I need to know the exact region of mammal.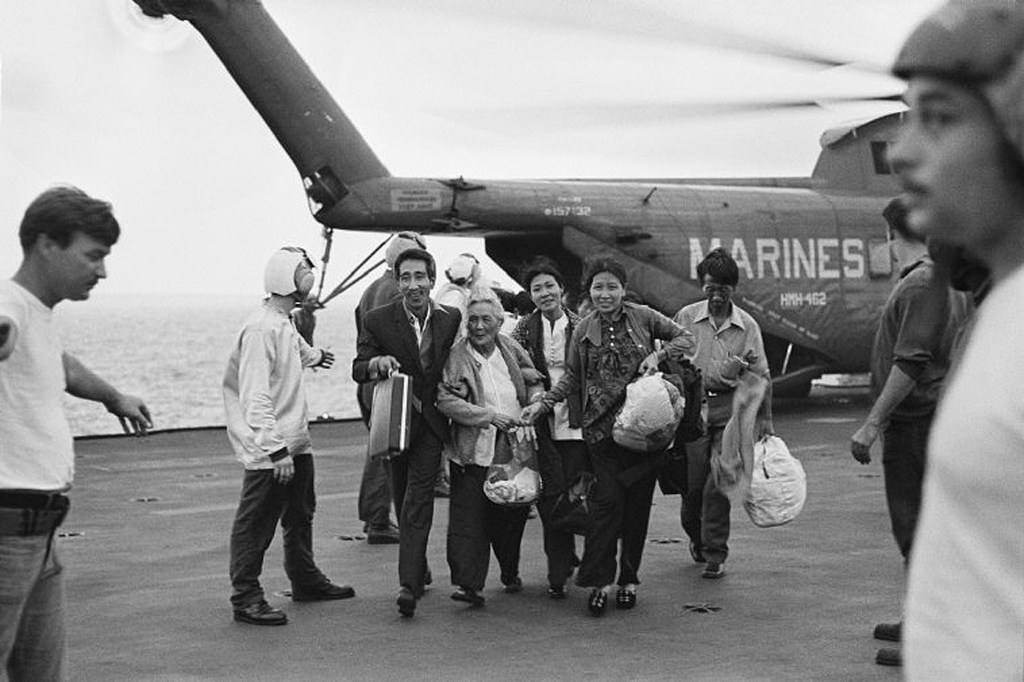
Region: BBox(883, 0, 1019, 681).
